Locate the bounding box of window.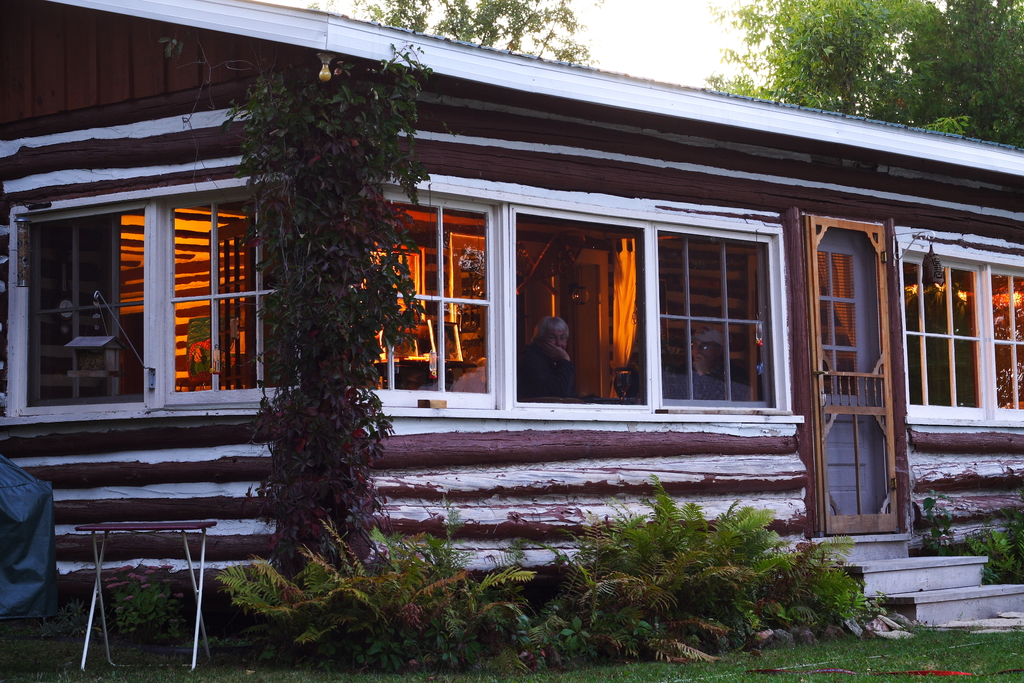
Bounding box: <region>908, 212, 1013, 420</region>.
